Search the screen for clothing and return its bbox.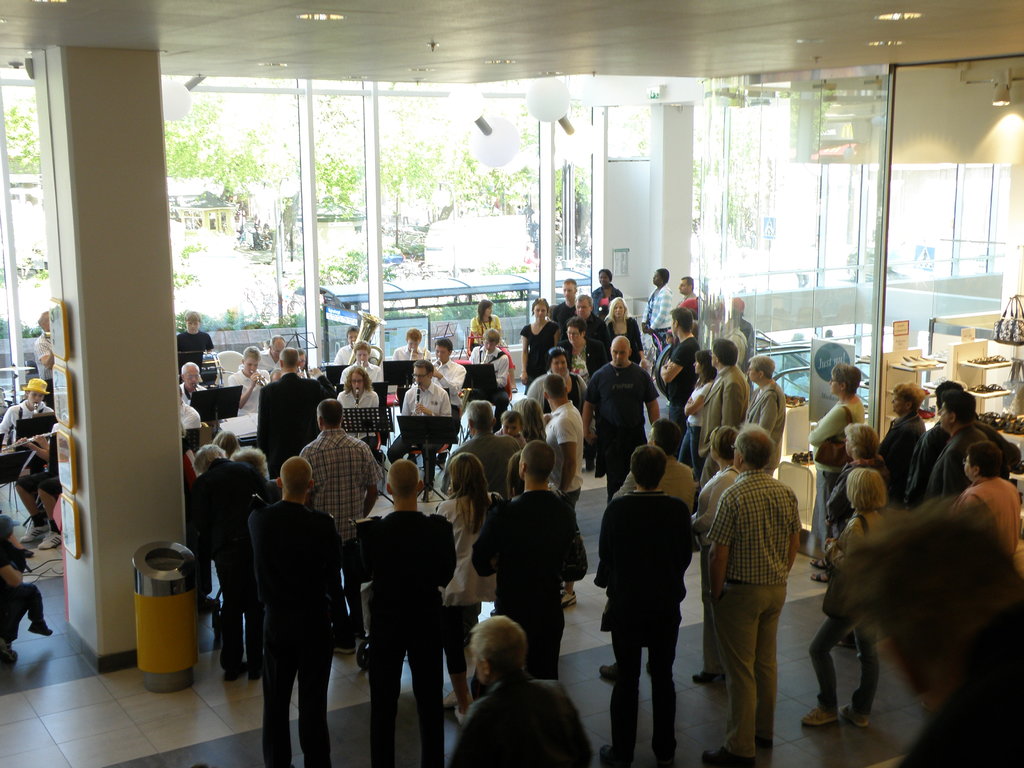
Found: pyautogui.locateOnScreen(340, 387, 377, 405).
